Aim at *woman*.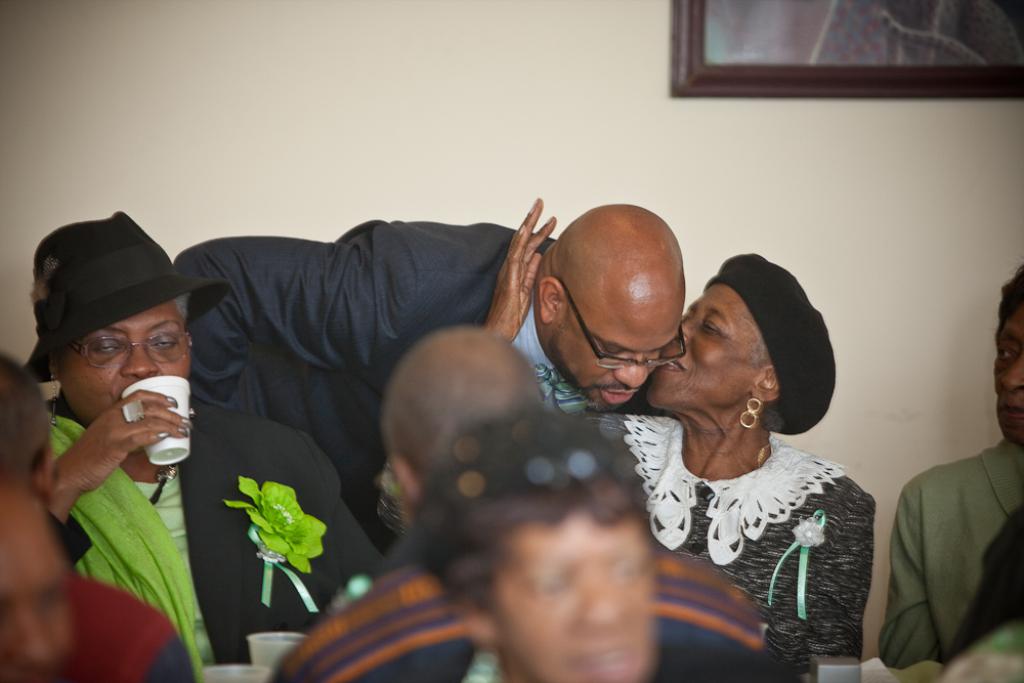
Aimed at (353,407,795,682).
